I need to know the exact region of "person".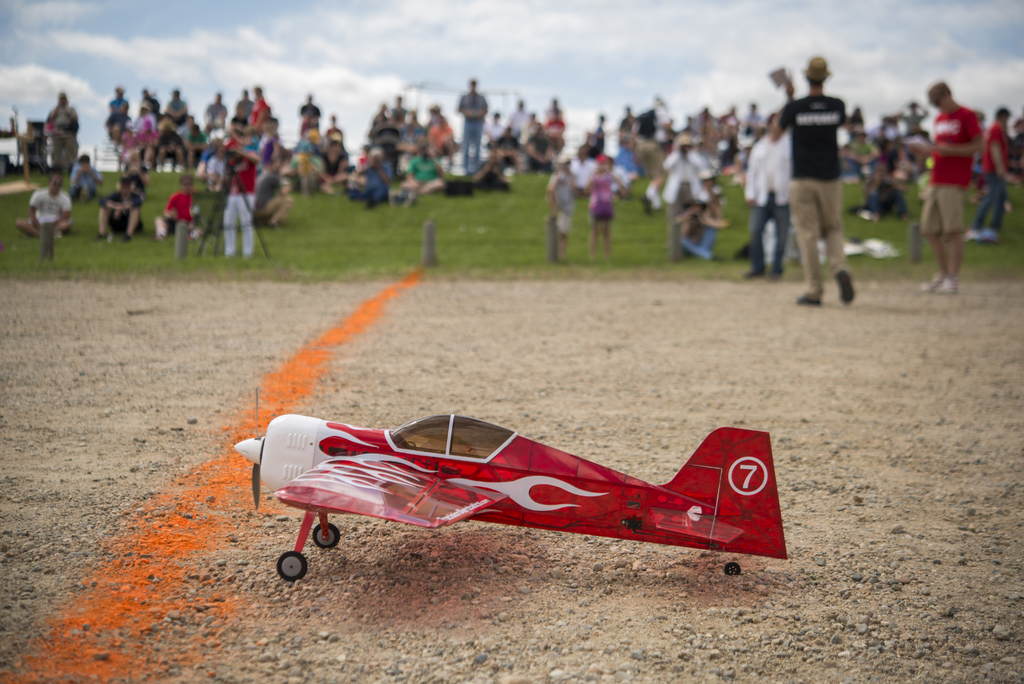
Region: {"left": 11, "top": 174, "right": 76, "bottom": 242}.
